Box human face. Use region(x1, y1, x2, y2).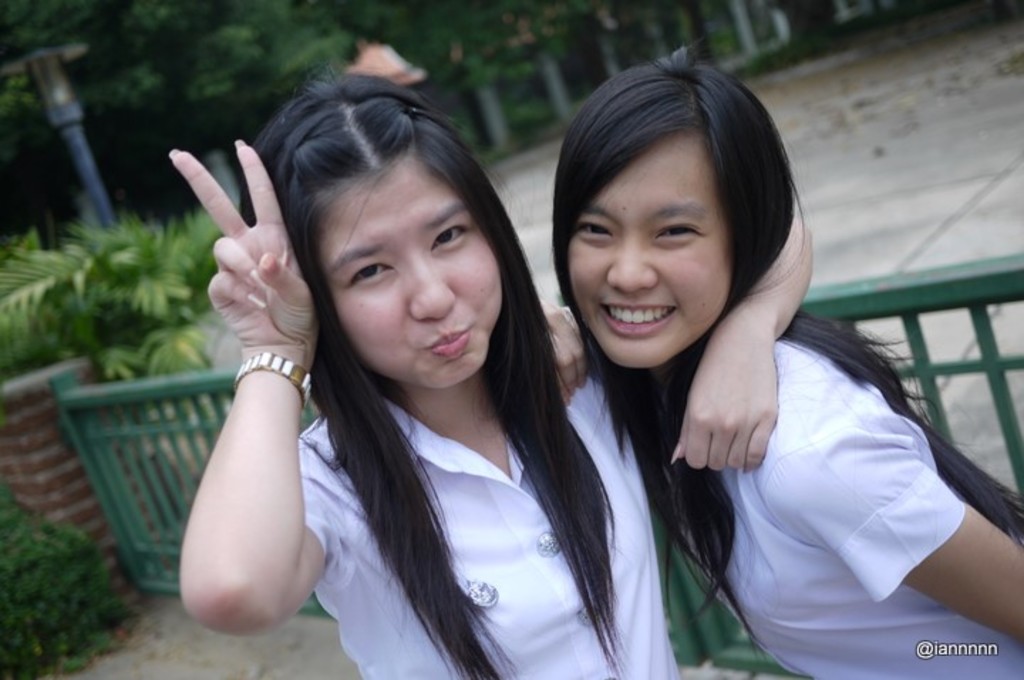
region(567, 145, 730, 367).
